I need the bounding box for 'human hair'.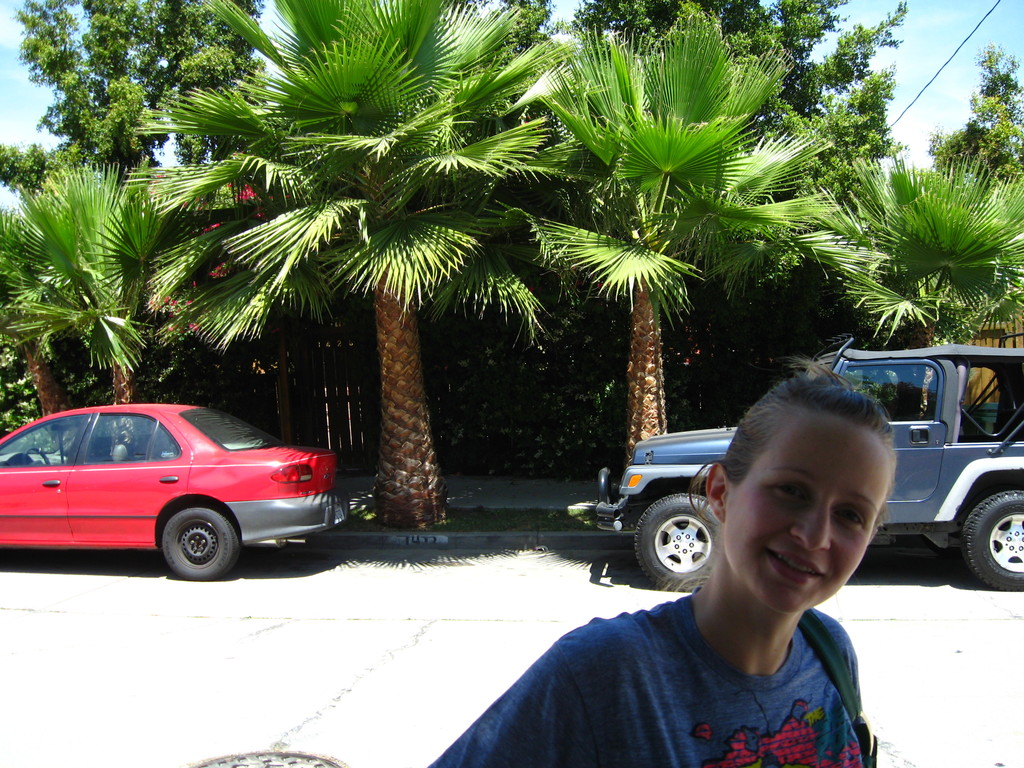
Here it is: box(681, 364, 899, 518).
